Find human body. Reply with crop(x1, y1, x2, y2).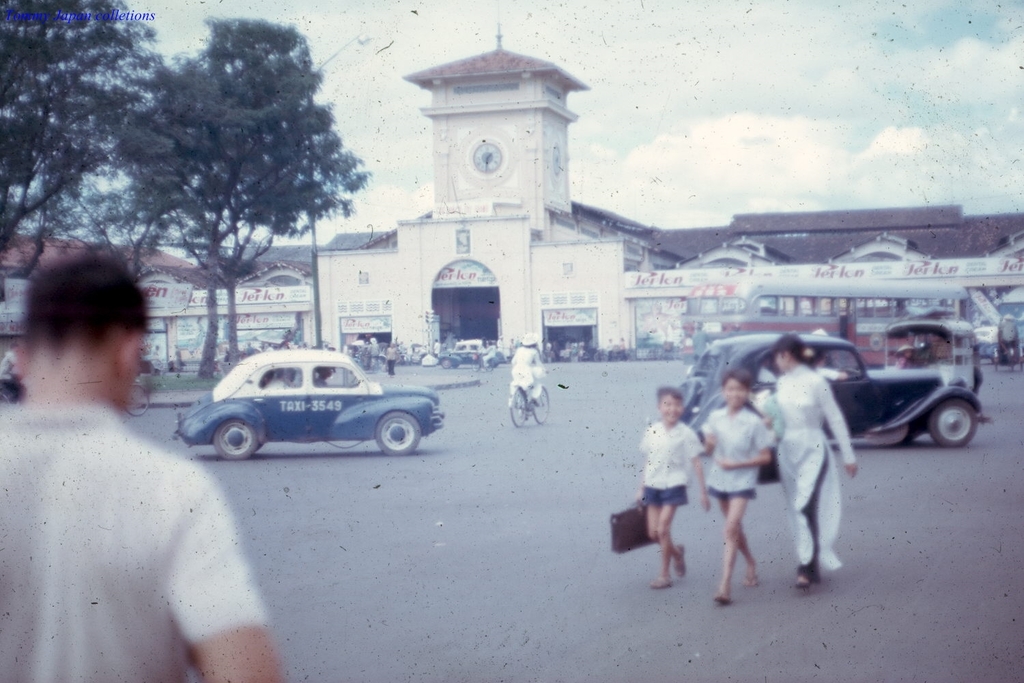
crop(763, 333, 856, 587).
